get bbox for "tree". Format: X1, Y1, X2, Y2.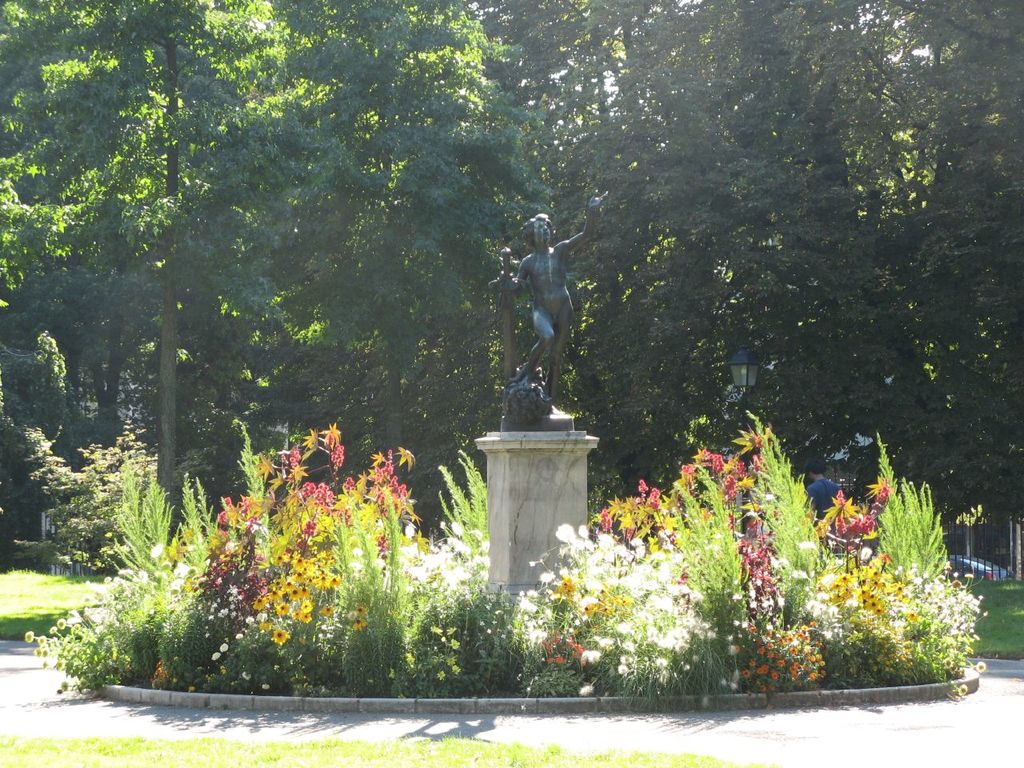
22, 426, 165, 578.
